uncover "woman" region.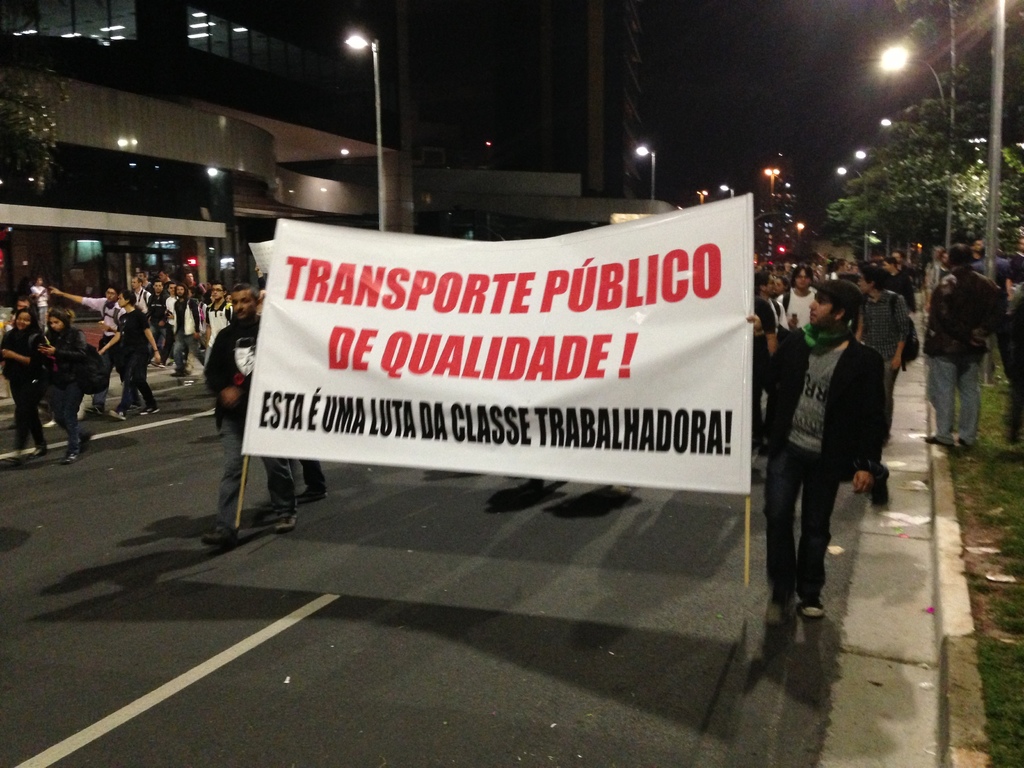
Uncovered: left=98, top=287, right=160, bottom=424.
